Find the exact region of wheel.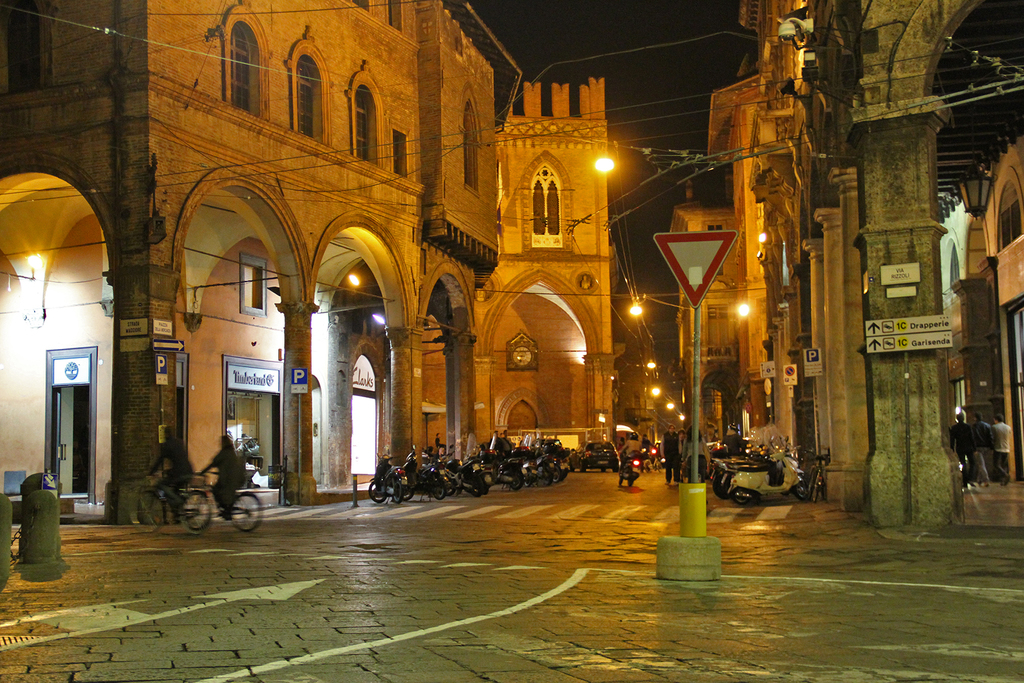
Exact region: (614, 466, 623, 471).
